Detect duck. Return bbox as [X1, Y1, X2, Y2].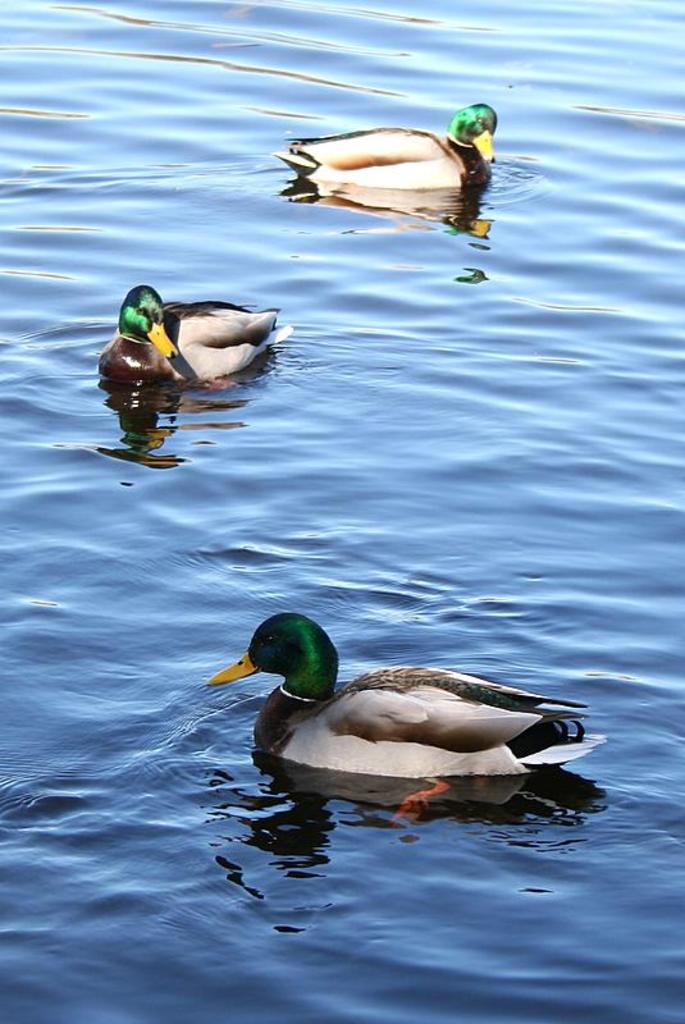
[198, 614, 612, 824].
